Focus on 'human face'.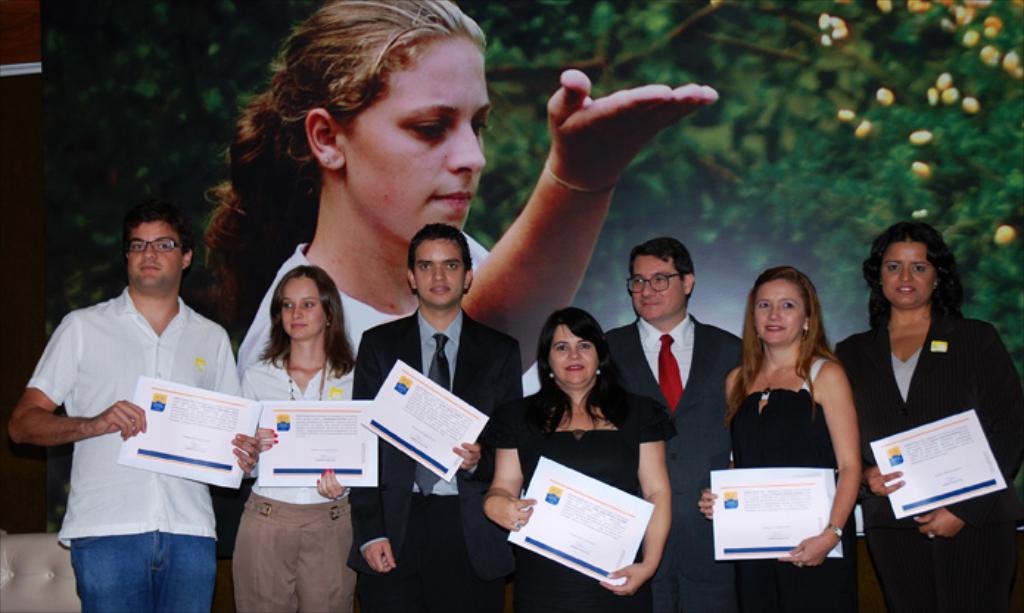
Focused at [x1=415, y1=234, x2=466, y2=301].
